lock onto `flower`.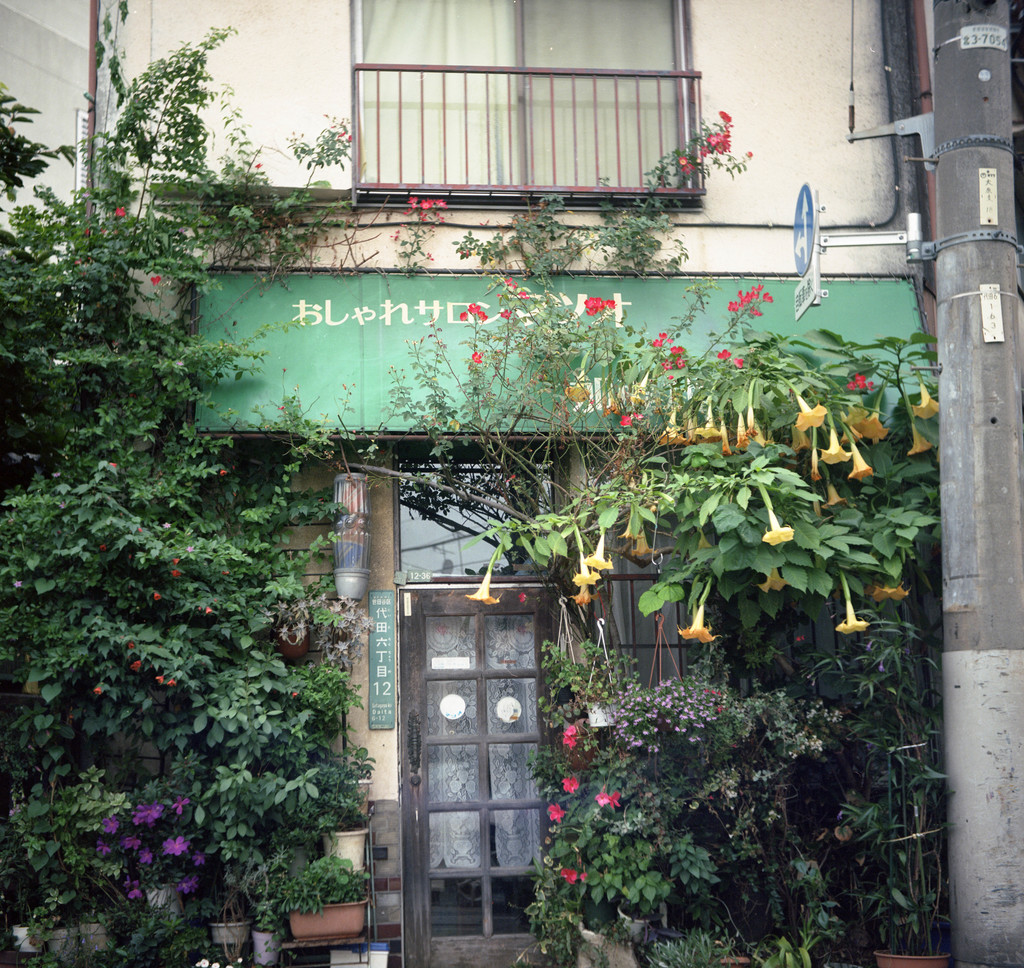
Locked: select_region(907, 420, 929, 455).
